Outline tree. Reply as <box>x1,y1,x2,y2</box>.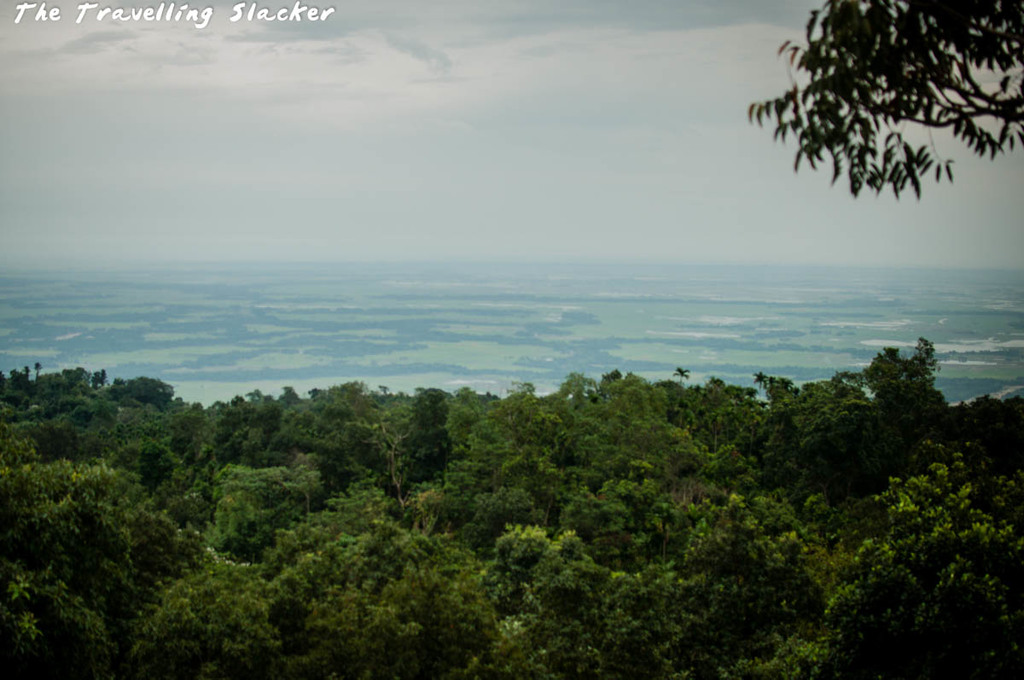
<box>450,384,549,517</box>.
